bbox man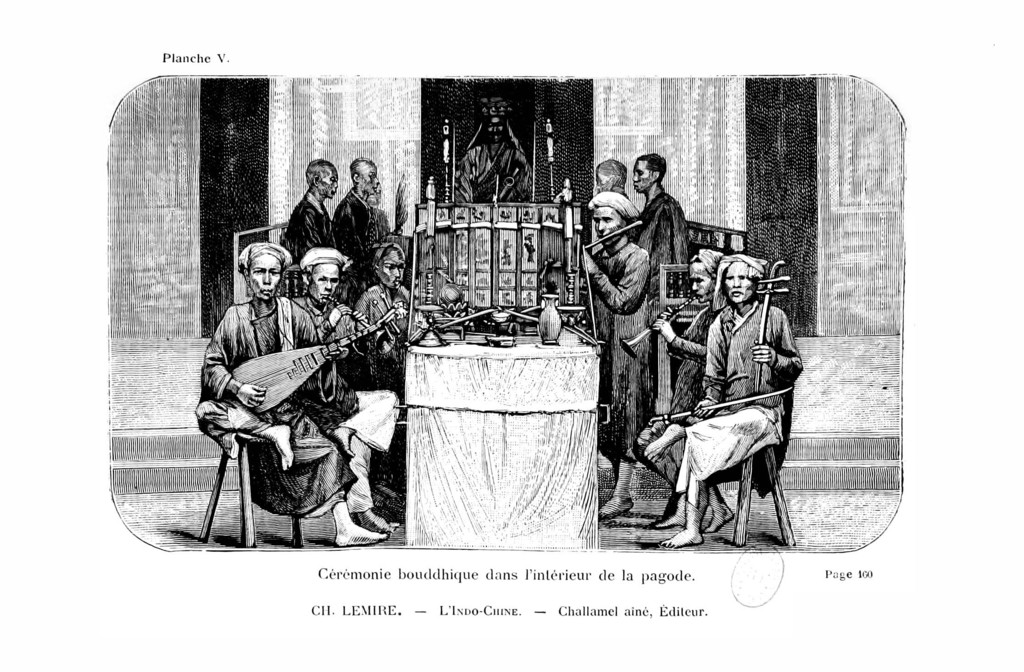
bbox(449, 96, 537, 205)
